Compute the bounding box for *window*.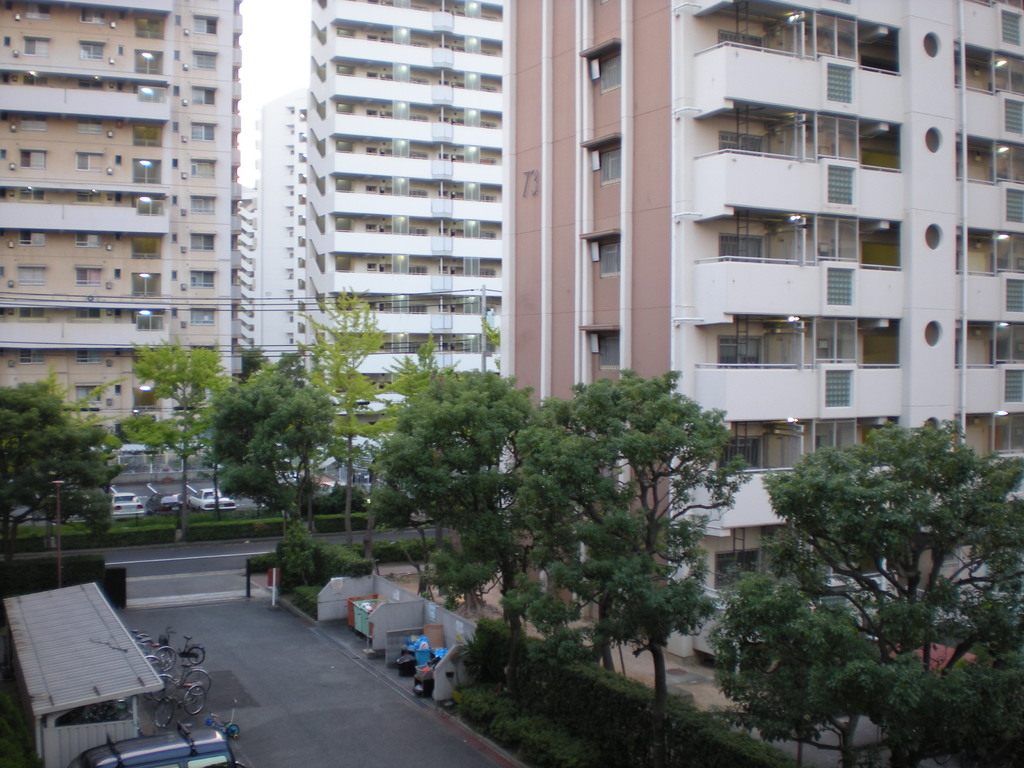
[191, 230, 213, 250].
